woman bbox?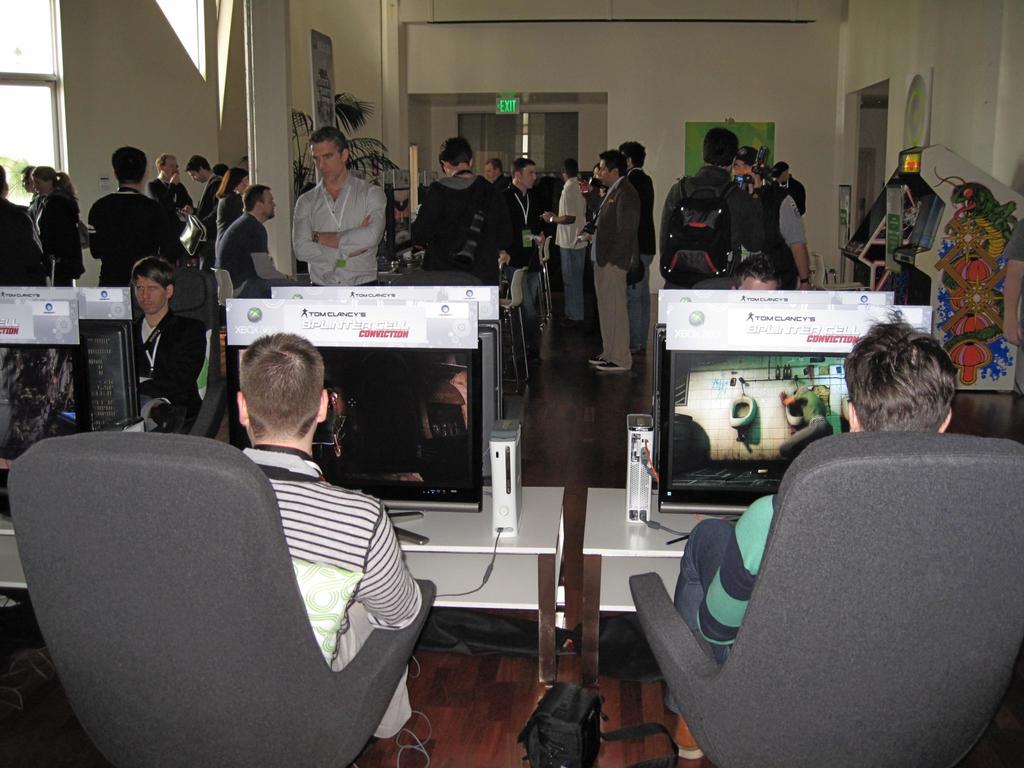
(32,161,85,285)
